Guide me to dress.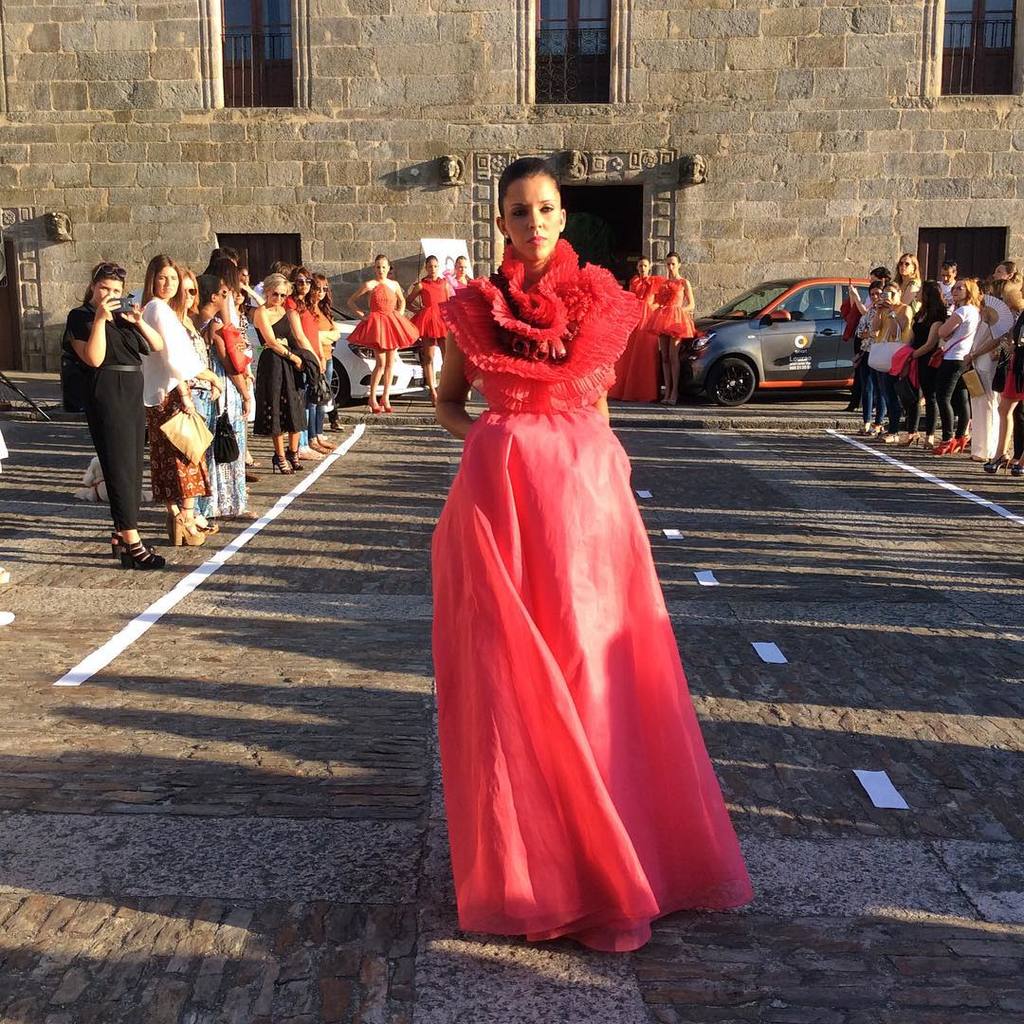
Guidance: 252, 306, 307, 431.
